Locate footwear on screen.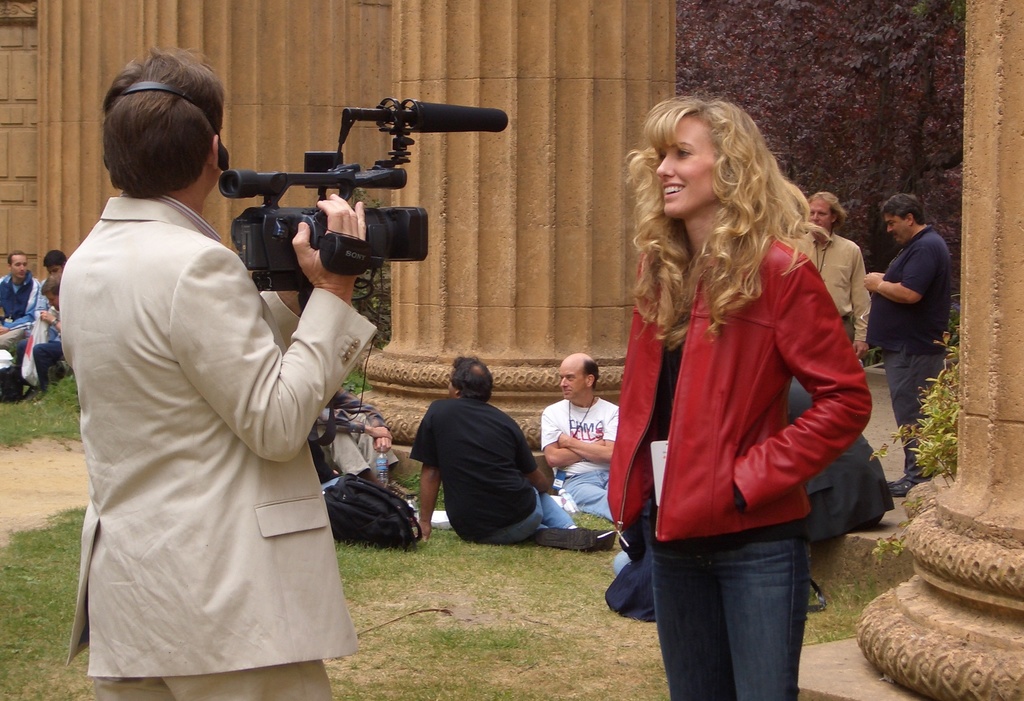
On screen at box(390, 479, 424, 499).
